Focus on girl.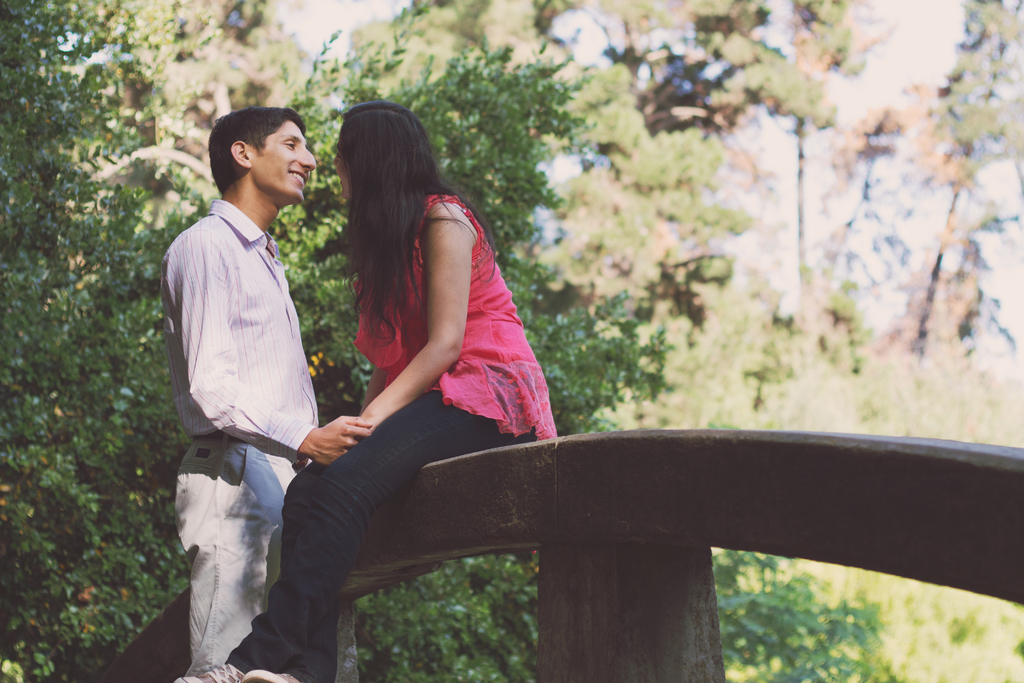
Focused at bbox=[170, 101, 579, 682].
